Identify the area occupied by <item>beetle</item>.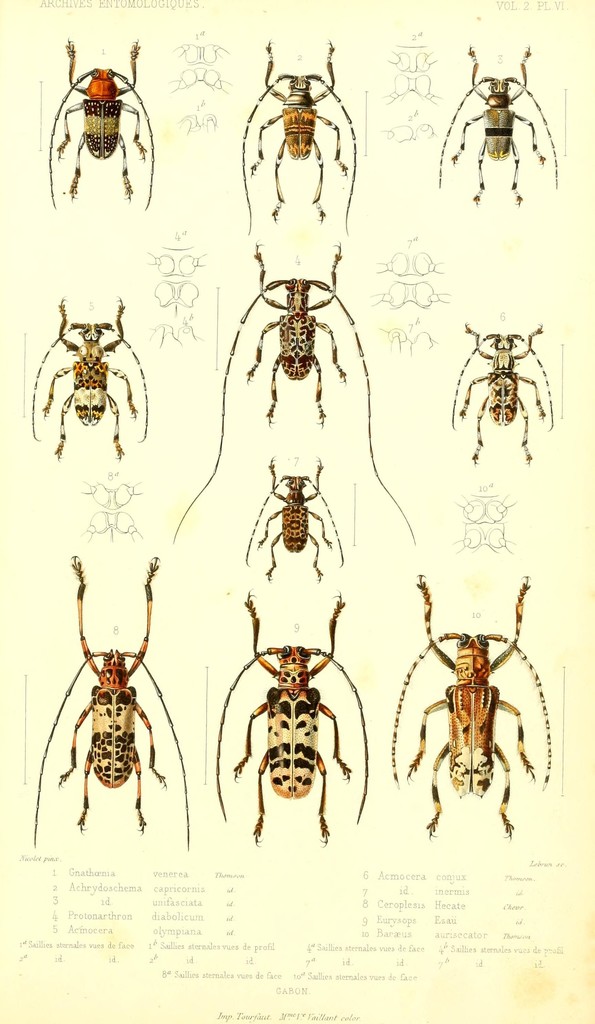
Area: bbox=[28, 300, 143, 458].
